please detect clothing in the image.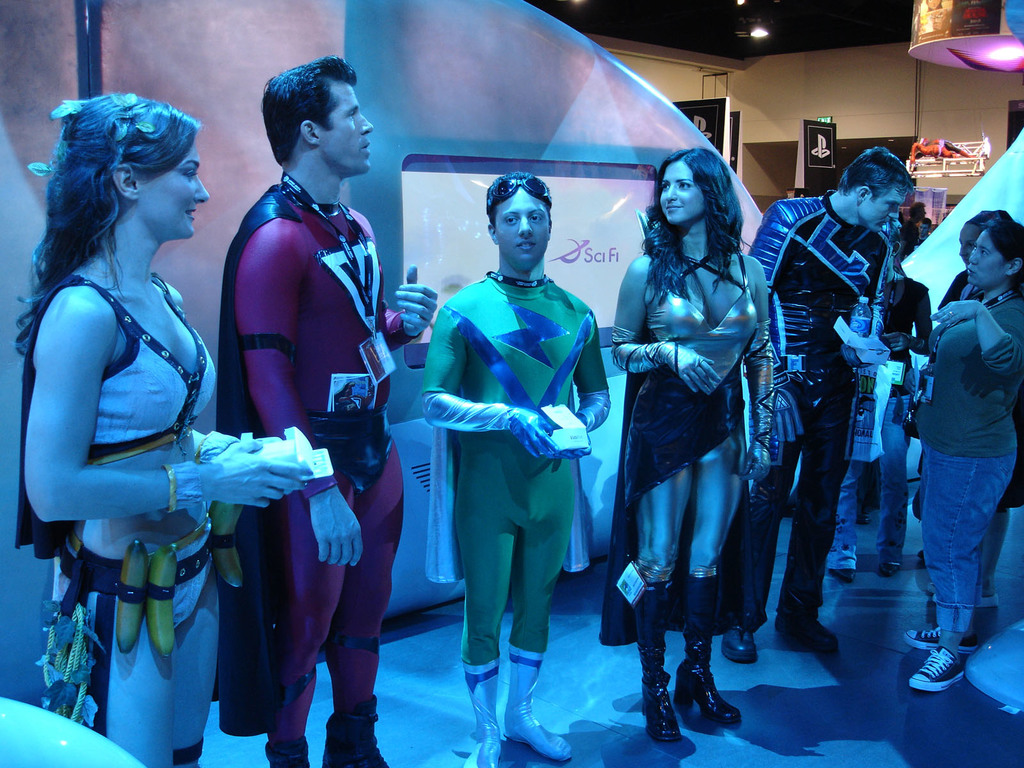
(x1=942, y1=266, x2=1023, y2=511).
